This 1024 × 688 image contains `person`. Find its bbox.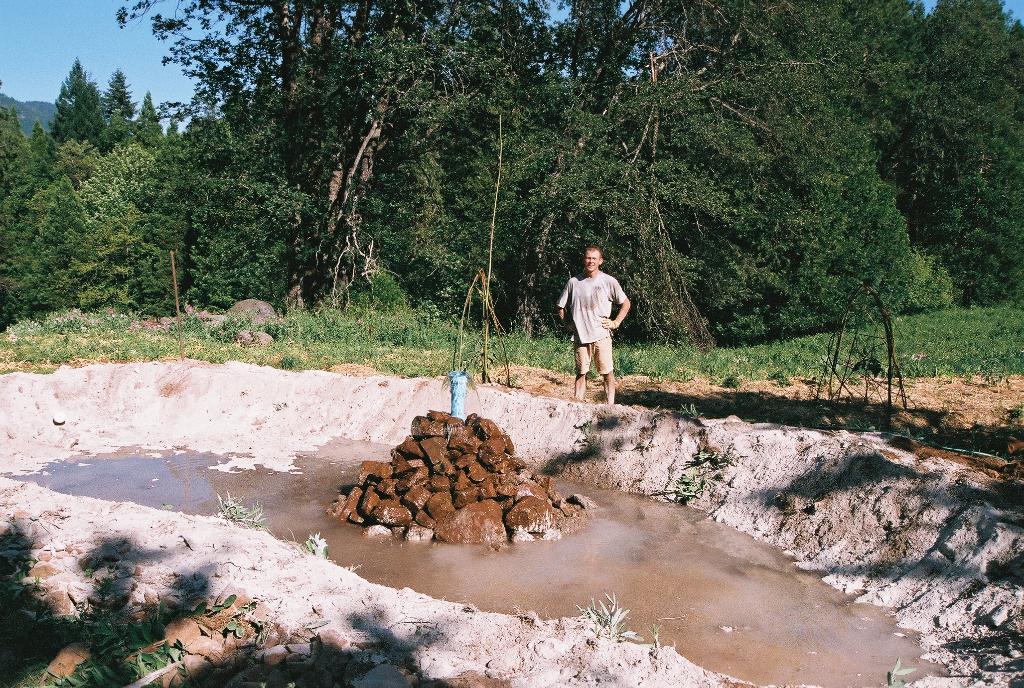
BBox(564, 244, 629, 401).
